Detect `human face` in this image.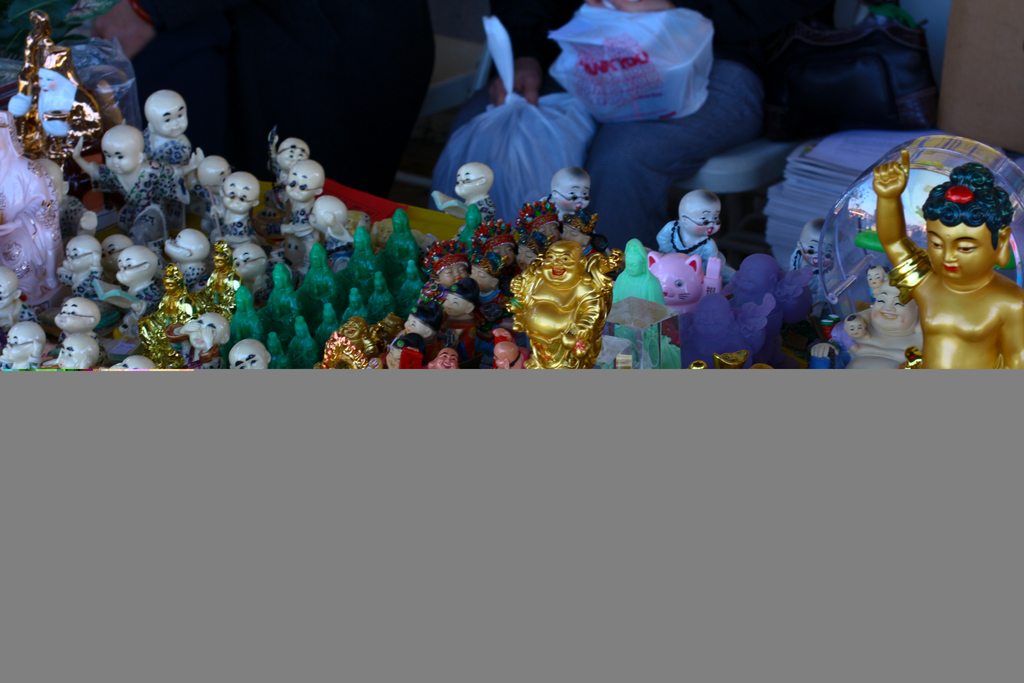
Detection: <region>223, 182, 253, 215</region>.
